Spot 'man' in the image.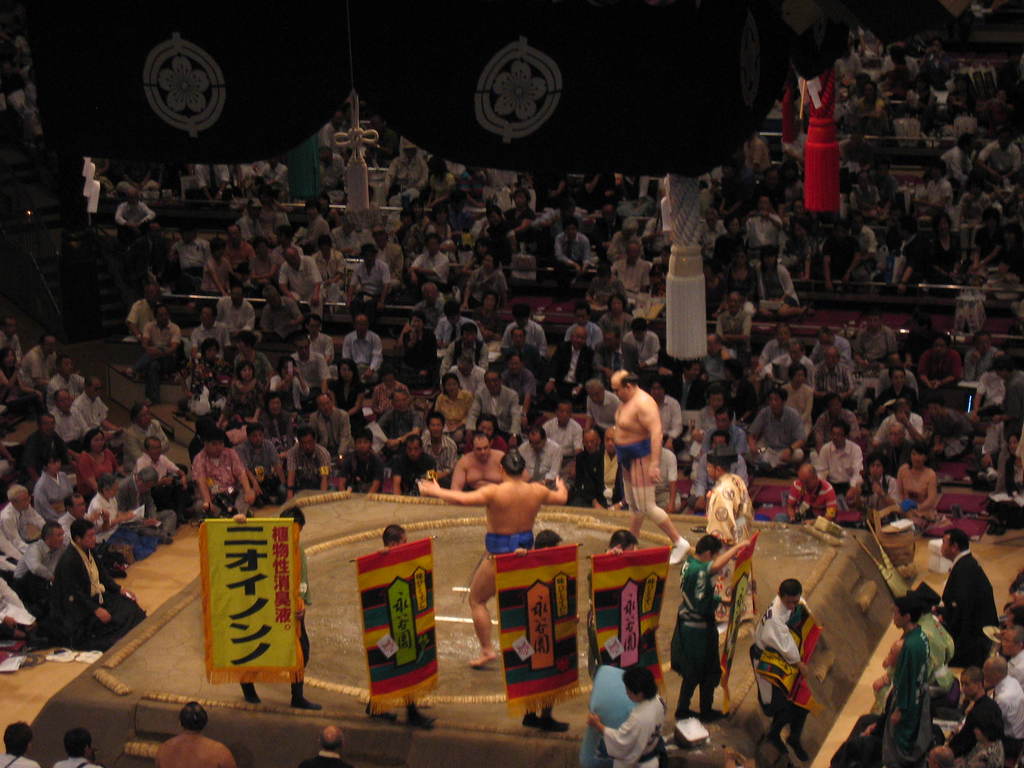
'man' found at [x1=585, y1=531, x2=669, y2=676].
